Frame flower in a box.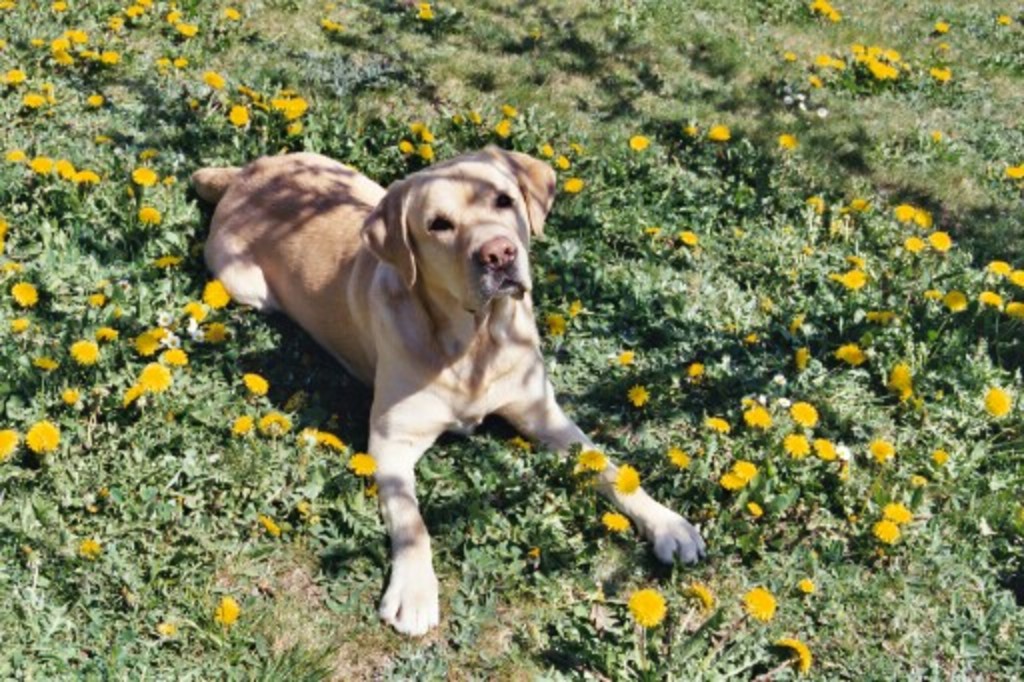
{"x1": 234, "y1": 416, "x2": 254, "y2": 430}.
